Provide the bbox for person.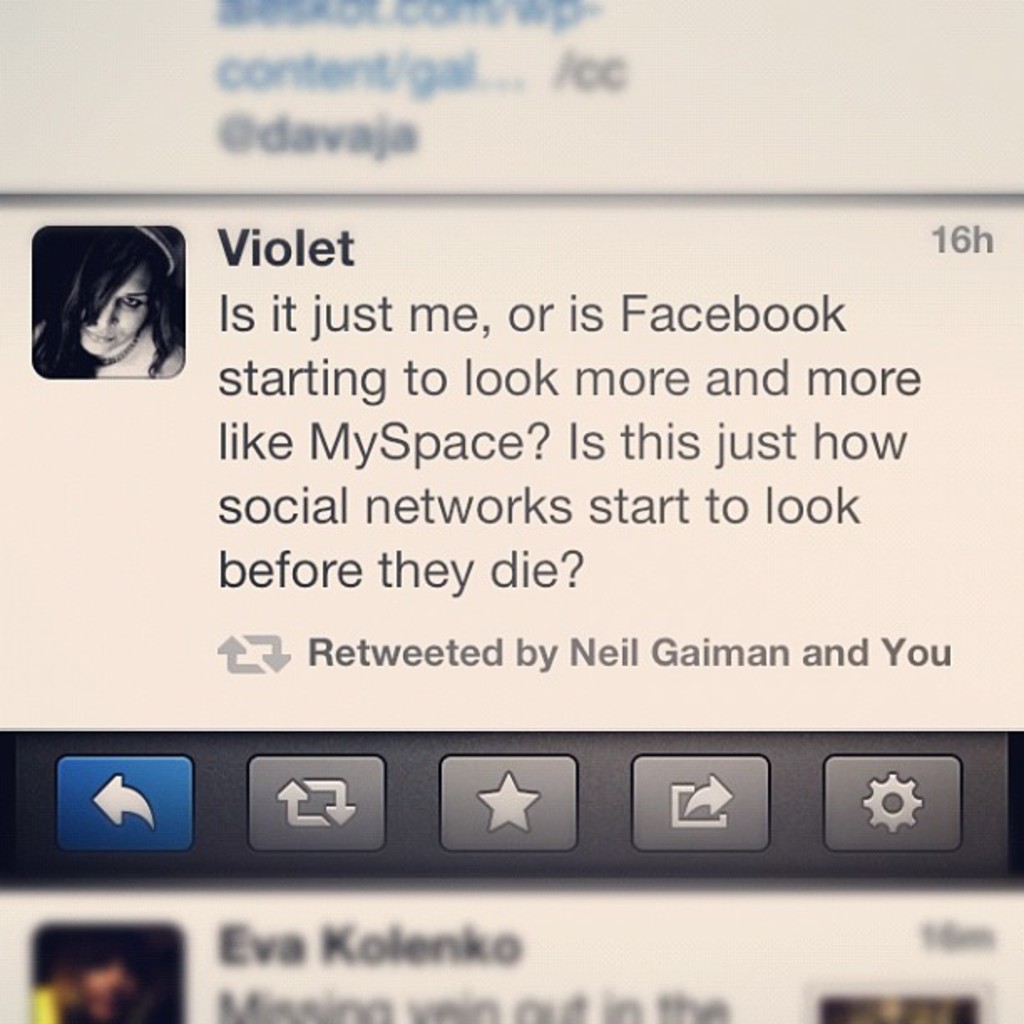
(left=27, top=231, right=184, bottom=380).
